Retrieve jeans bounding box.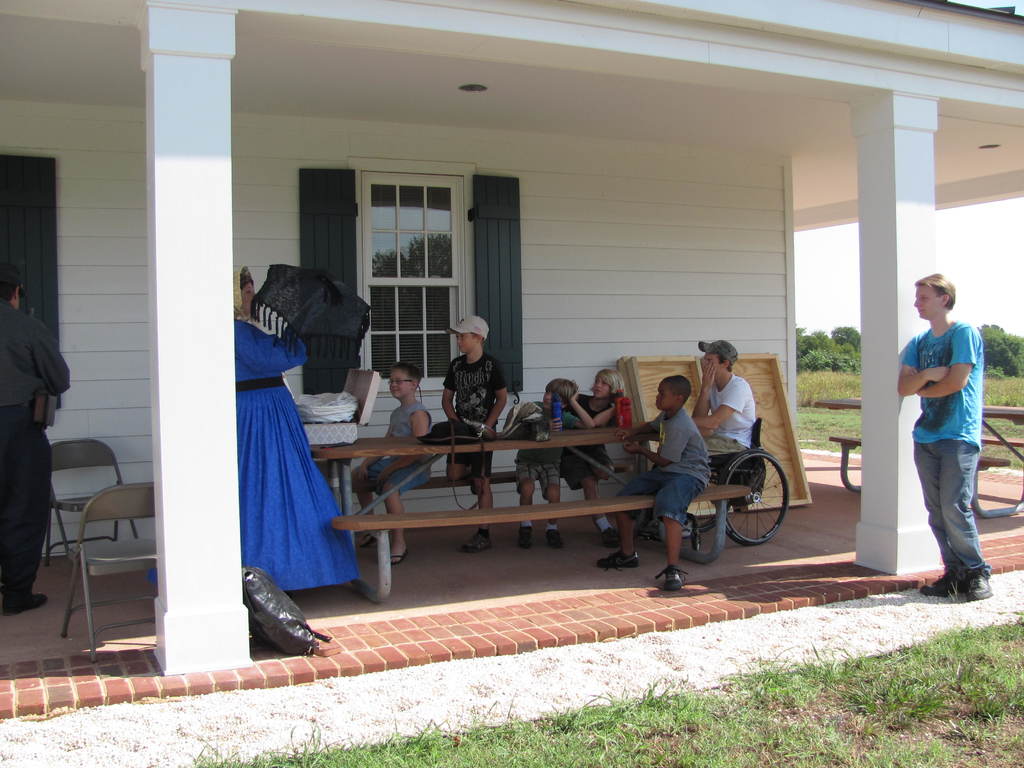
Bounding box: [908, 394, 991, 574].
